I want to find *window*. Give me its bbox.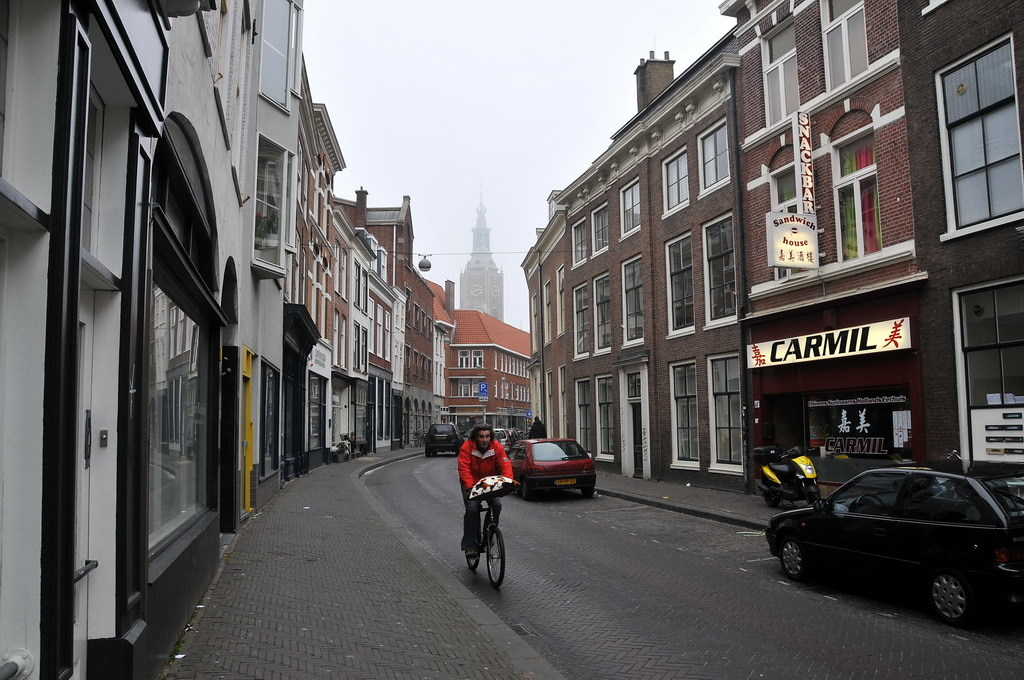
box(253, 0, 292, 107).
